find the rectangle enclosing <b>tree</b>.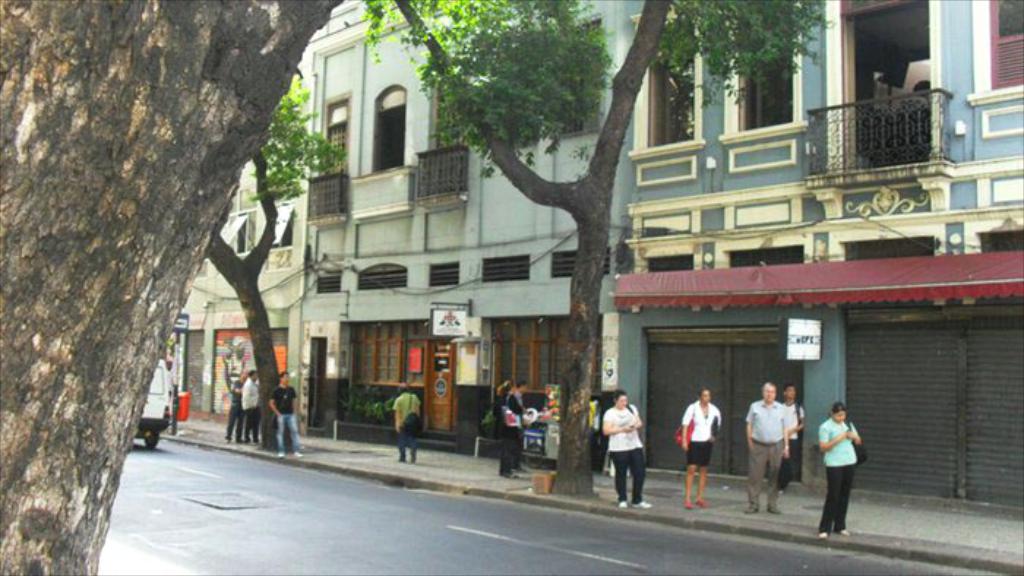
[x1=0, y1=0, x2=342, y2=575].
